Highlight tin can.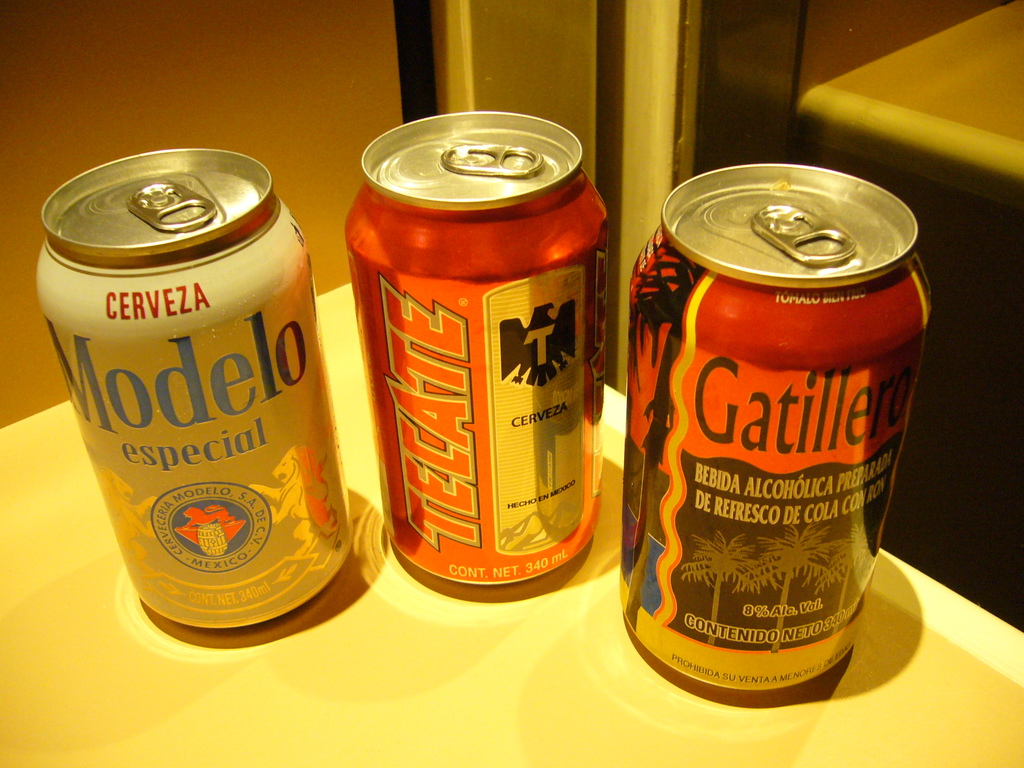
Highlighted region: locate(625, 161, 935, 691).
